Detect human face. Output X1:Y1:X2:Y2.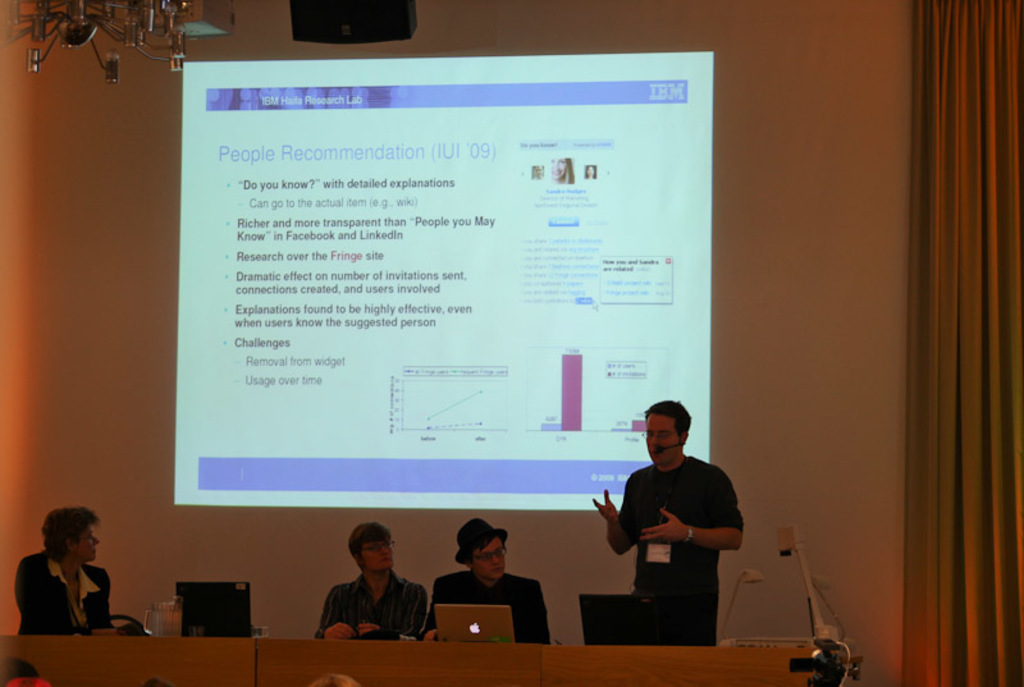
472:536:506:578.
